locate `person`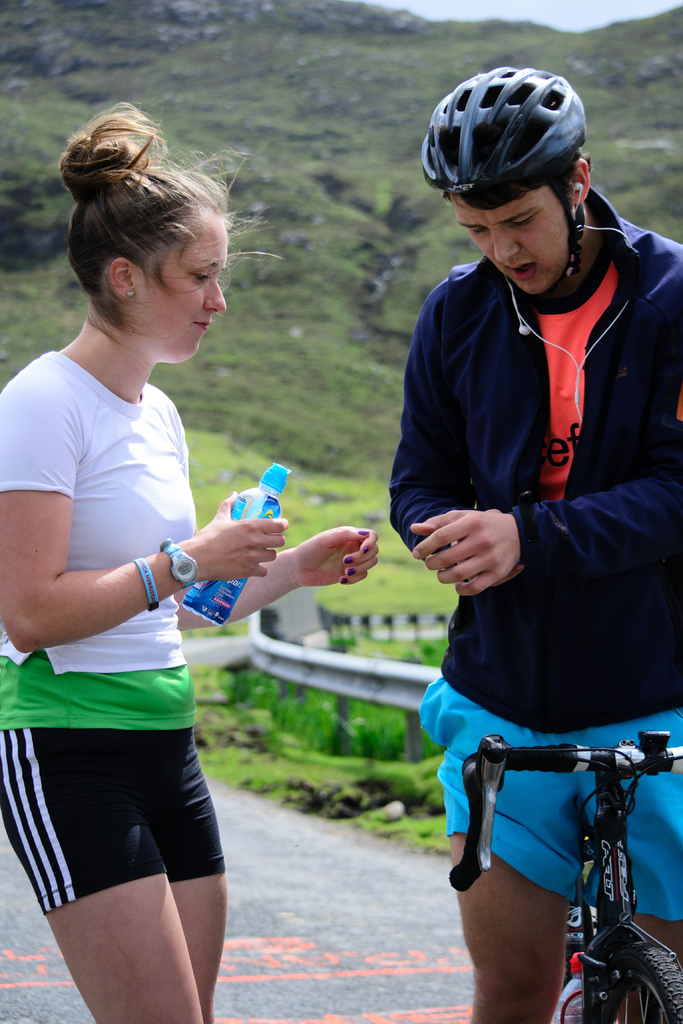
[388, 61, 682, 1023]
